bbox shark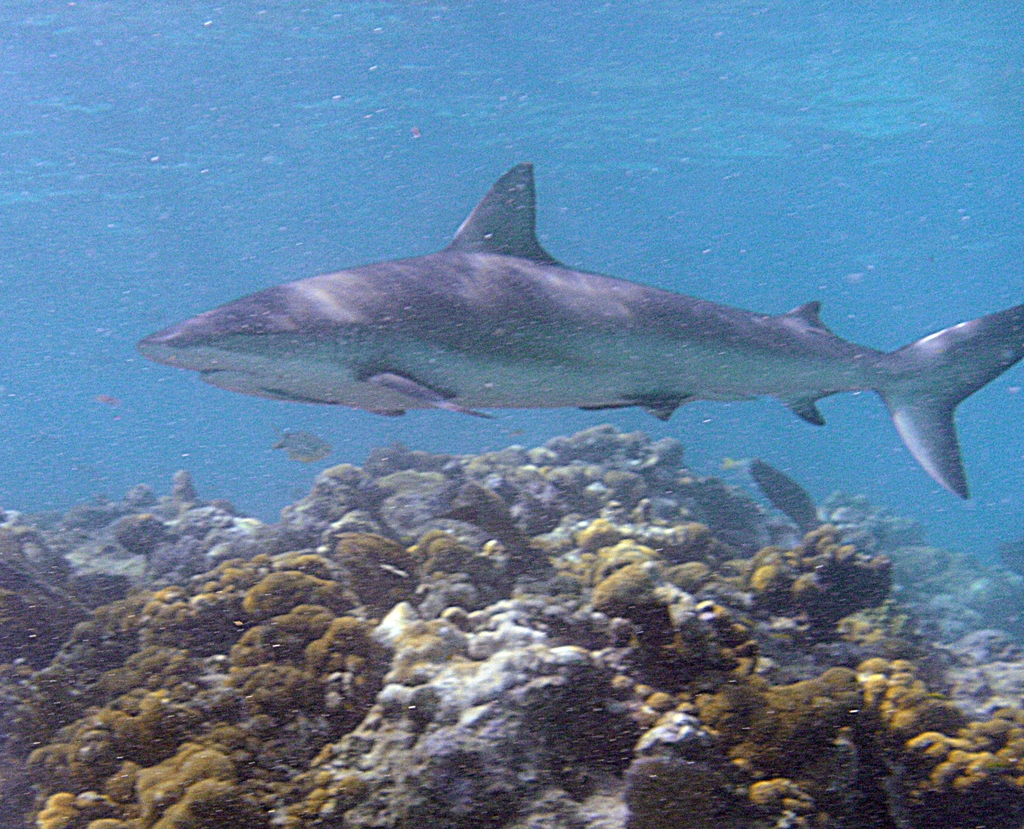
<box>135,160,1023,497</box>
